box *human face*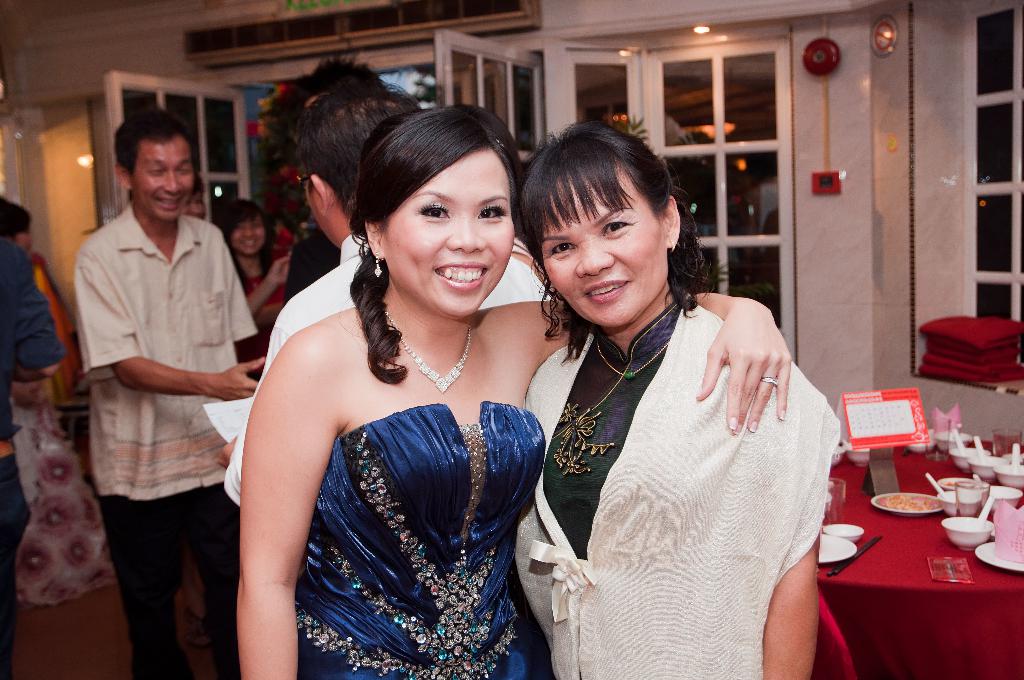
BBox(383, 147, 515, 318)
